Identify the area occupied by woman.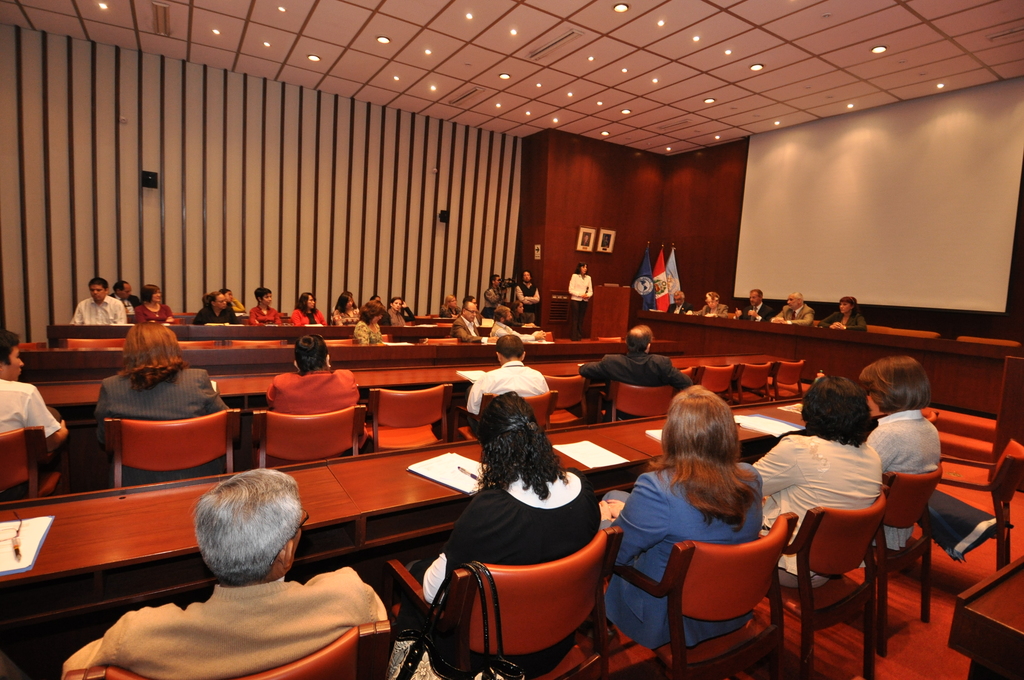
Area: 218,289,249,317.
